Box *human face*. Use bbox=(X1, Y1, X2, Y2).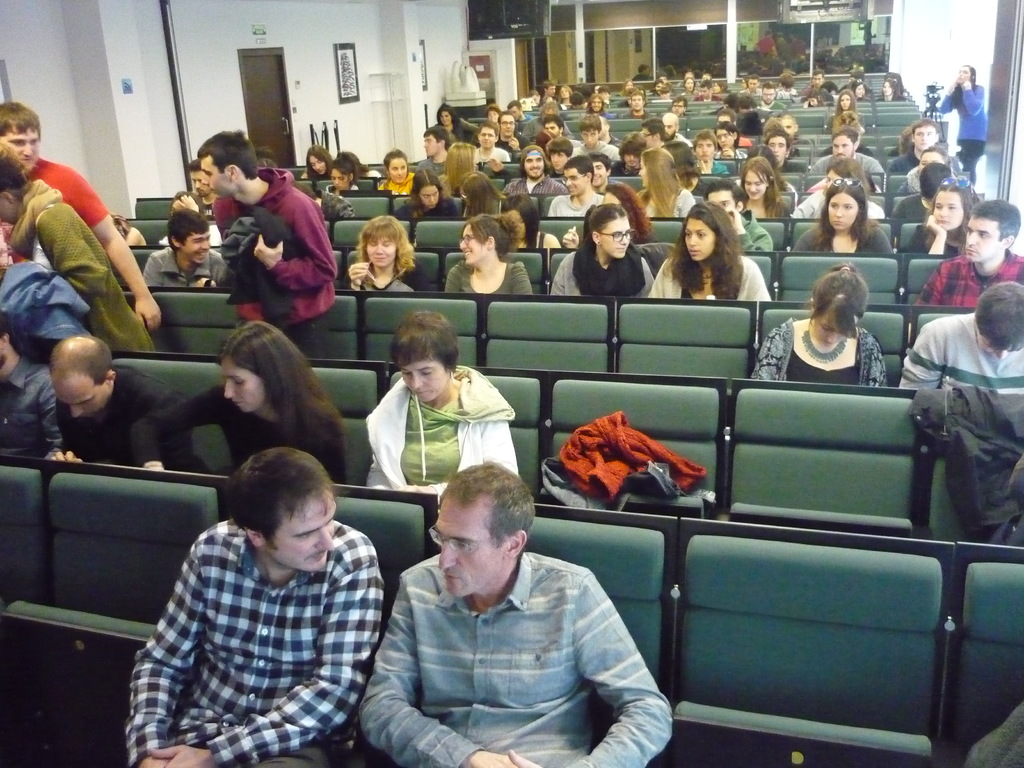
bbox=(936, 191, 961, 230).
